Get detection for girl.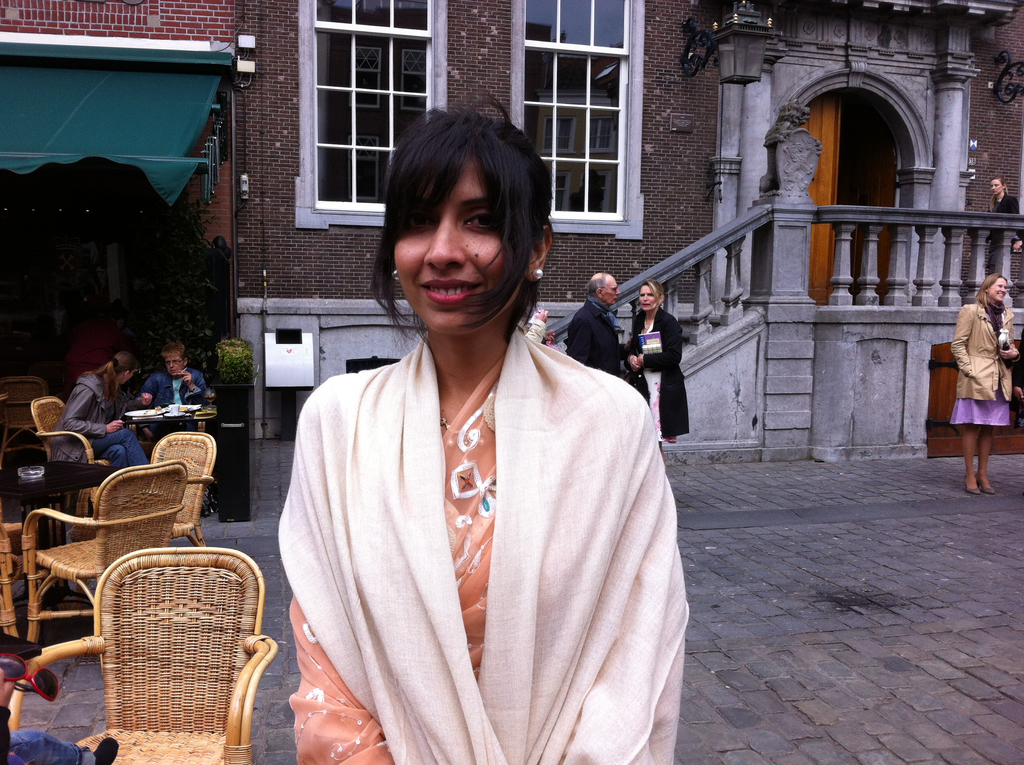
Detection: 983:177:1023:273.
